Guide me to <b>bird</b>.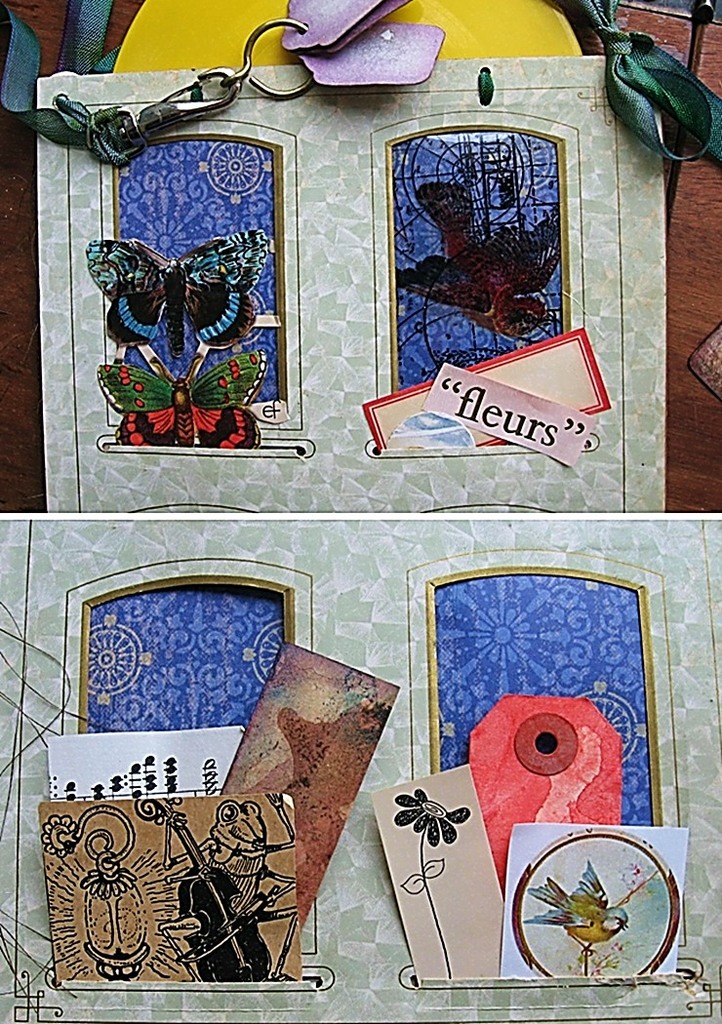
Guidance: 526/860/631/973.
